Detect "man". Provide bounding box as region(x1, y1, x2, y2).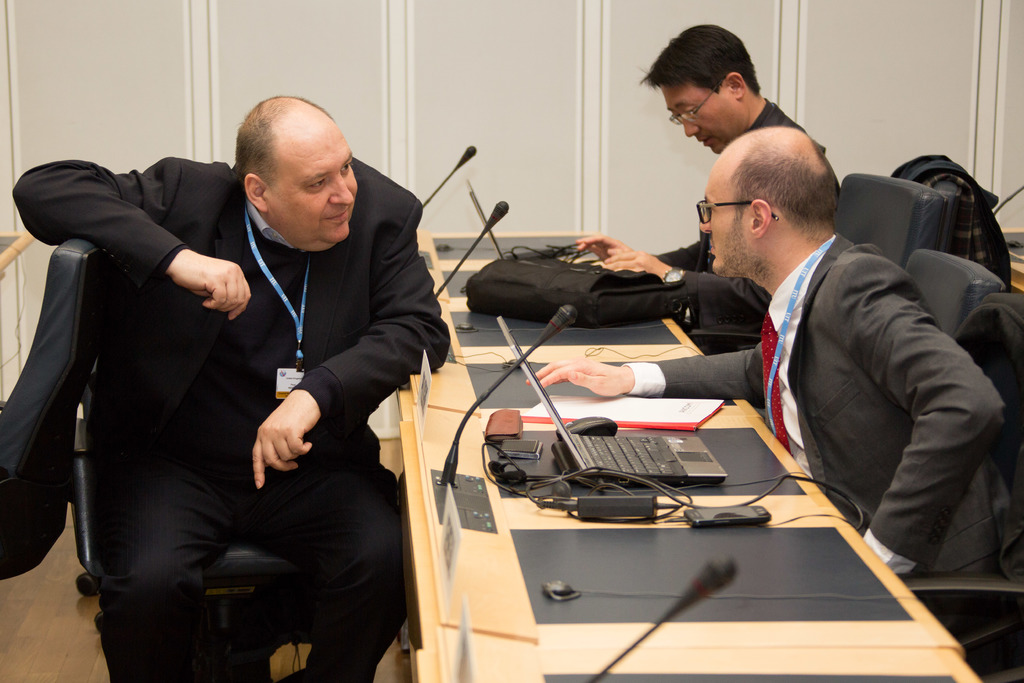
region(8, 86, 460, 682).
